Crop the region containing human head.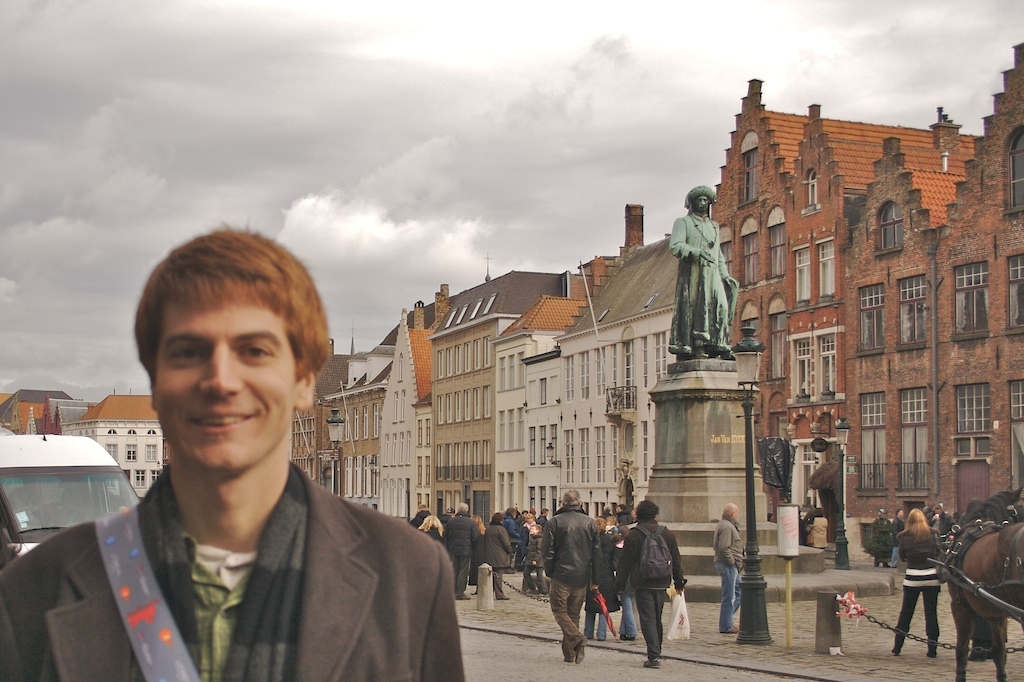
Crop region: <bbox>907, 514, 924, 525</bbox>.
